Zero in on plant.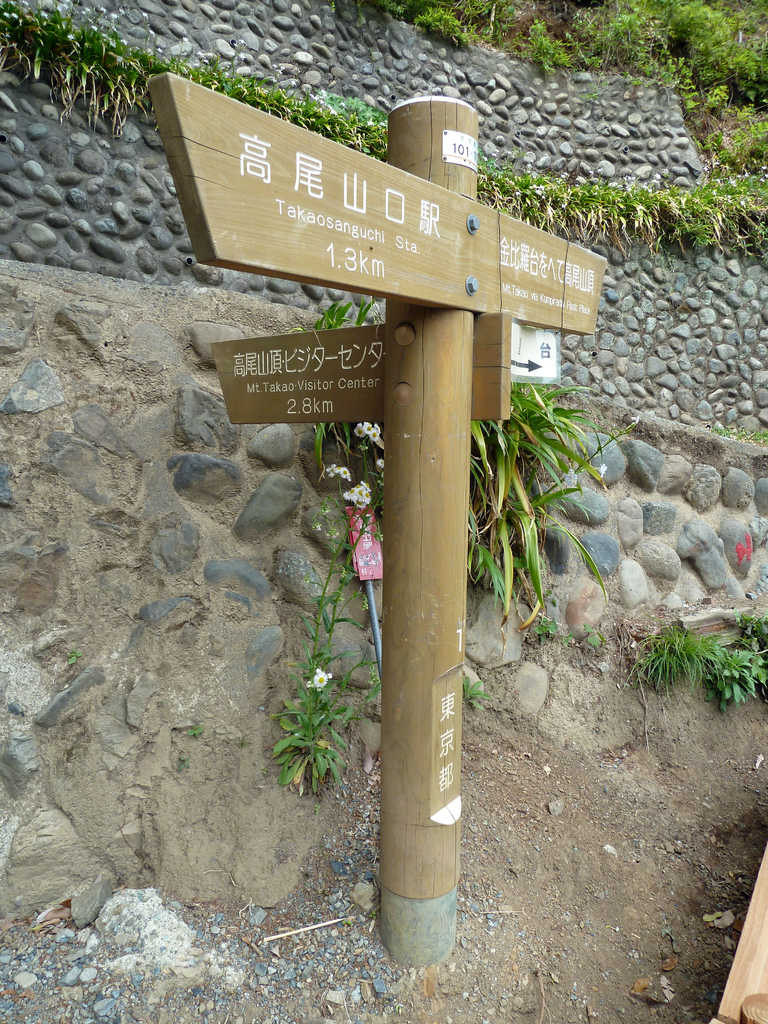
Zeroed in: bbox(574, 616, 607, 659).
